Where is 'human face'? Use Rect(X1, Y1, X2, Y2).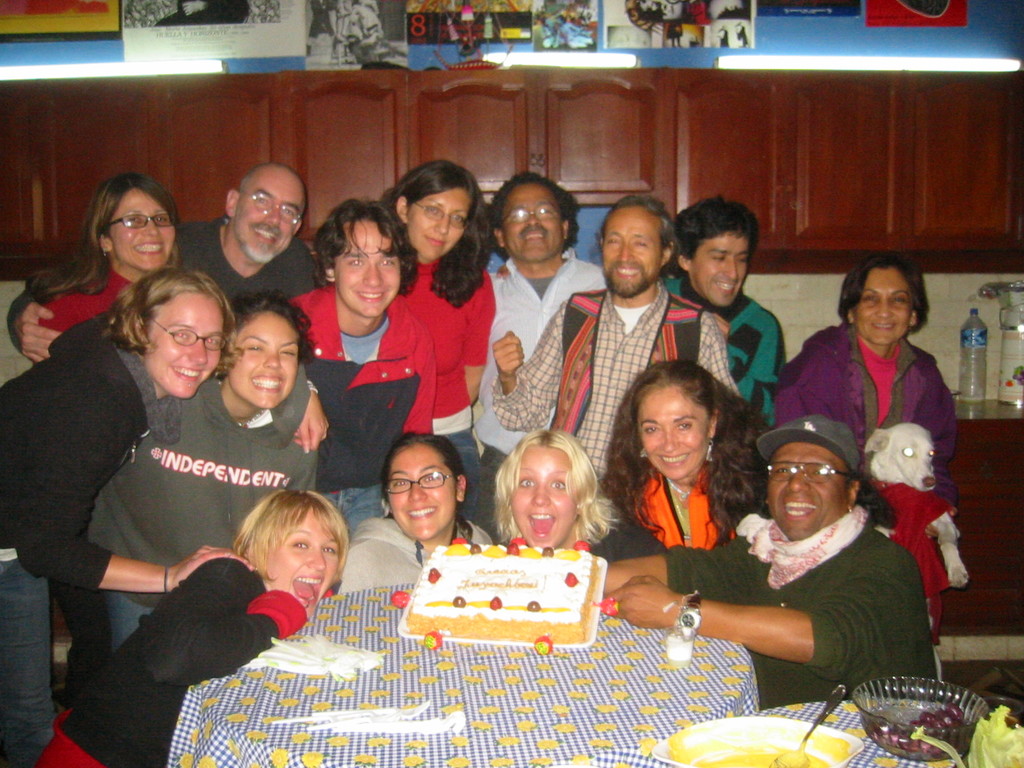
Rect(769, 434, 844, 532).
